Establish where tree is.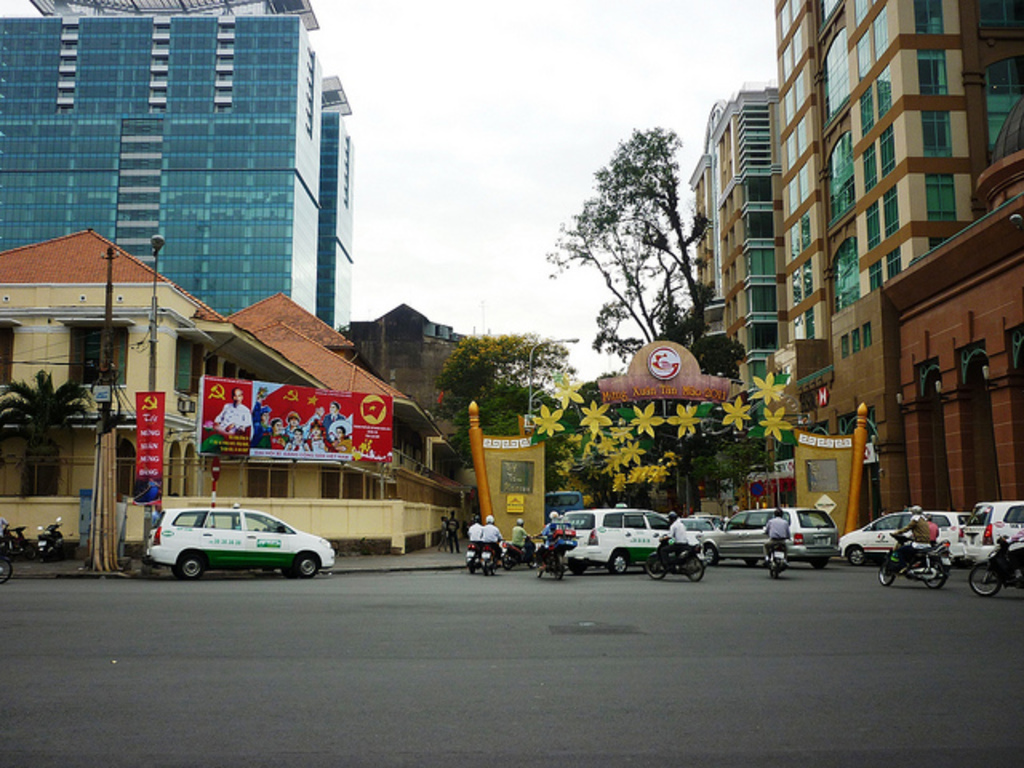
Established at <bbox>0, 366, 90, 496</bbox>.
